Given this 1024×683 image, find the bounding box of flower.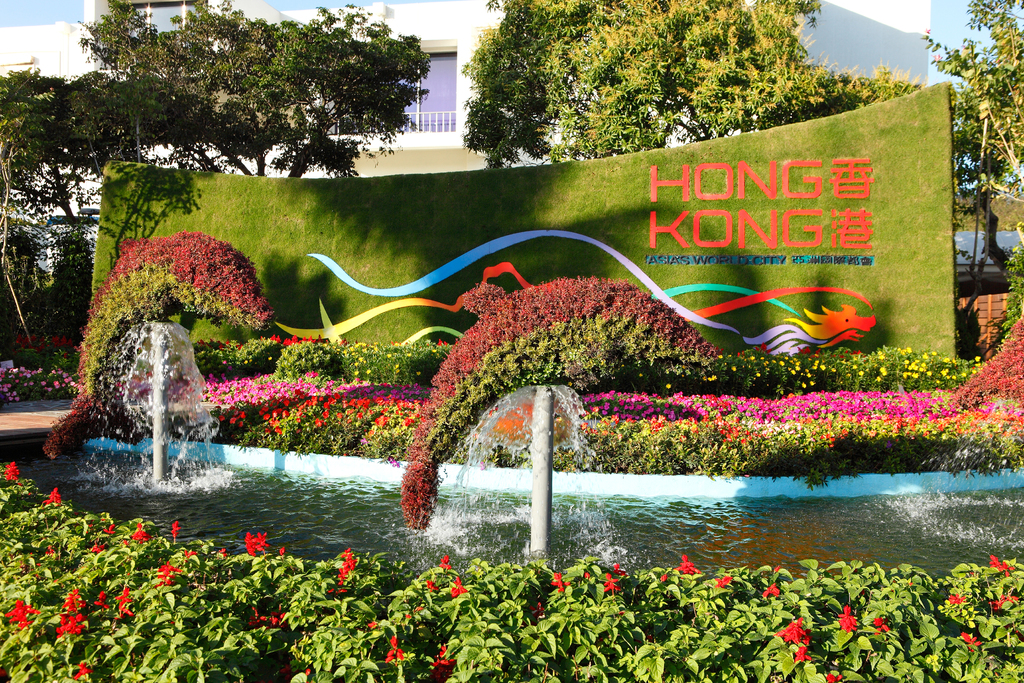
bbox(70, 621, 84, 634).
